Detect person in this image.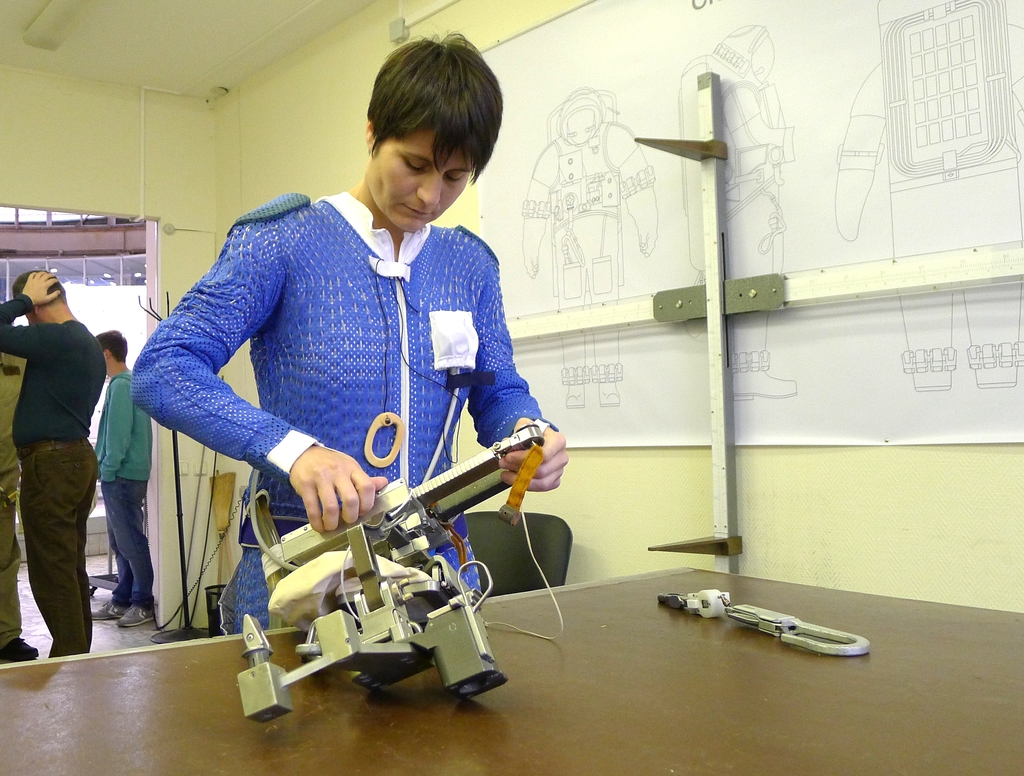
Detection: l=0, t=270, r=109, b=660.
